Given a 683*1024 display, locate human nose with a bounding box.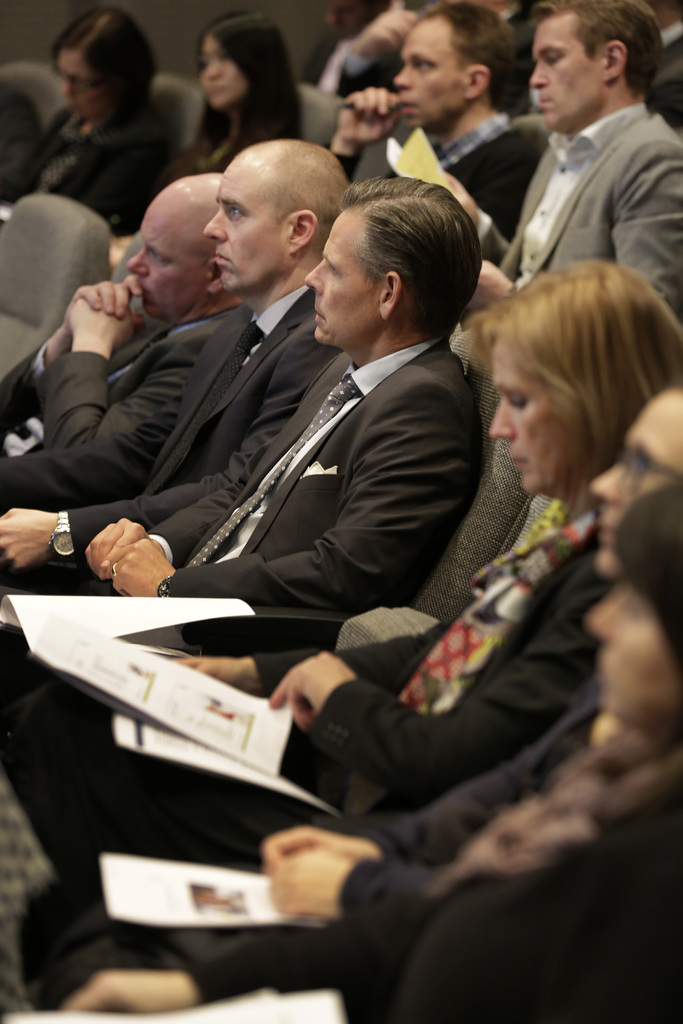
Located: pyautogui.locateOnScreen(129, 252, 148, 273).
